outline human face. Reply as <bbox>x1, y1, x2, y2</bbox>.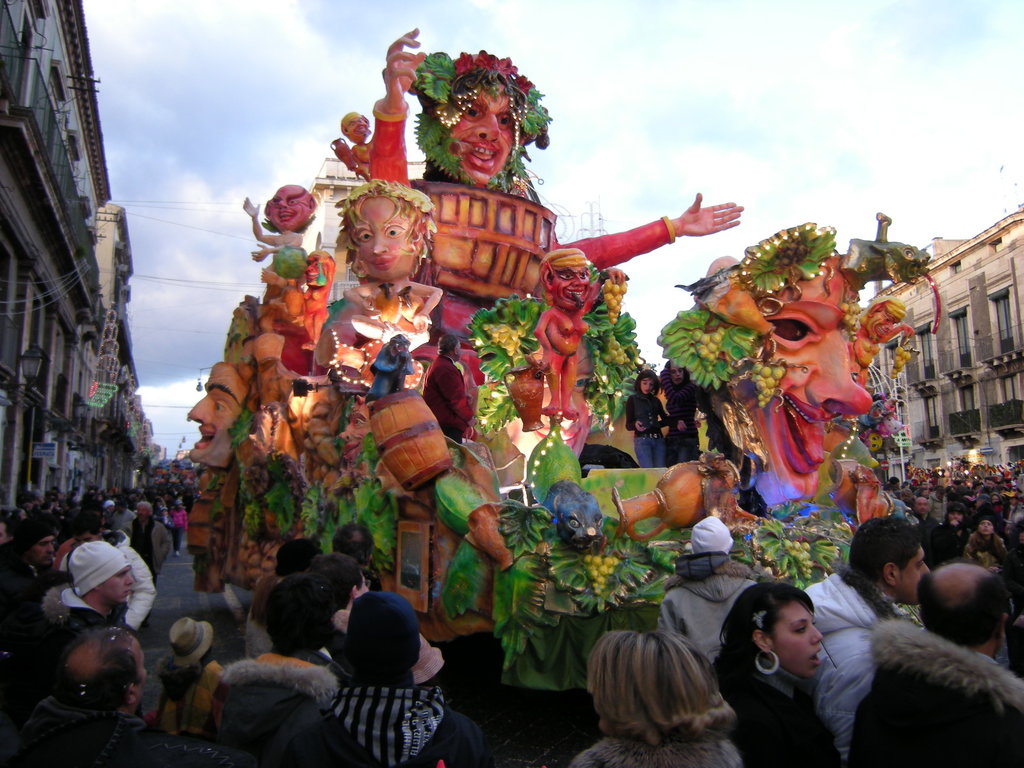
<bbox>977, 520, 993, 538</bbox>.
